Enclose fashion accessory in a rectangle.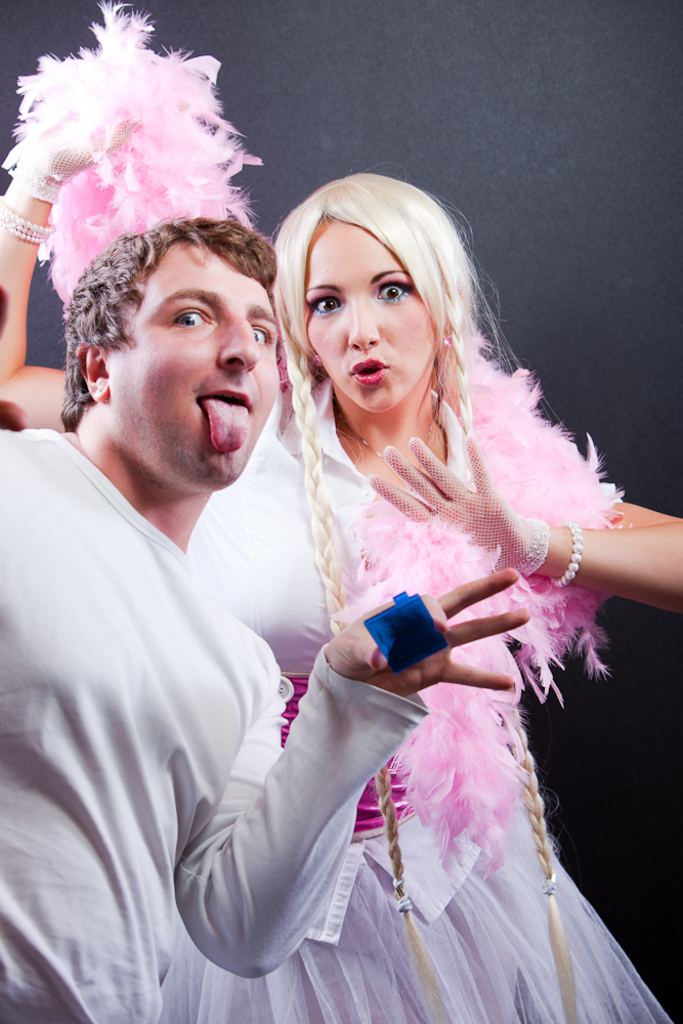
crop(0, 191, 56, 247).
